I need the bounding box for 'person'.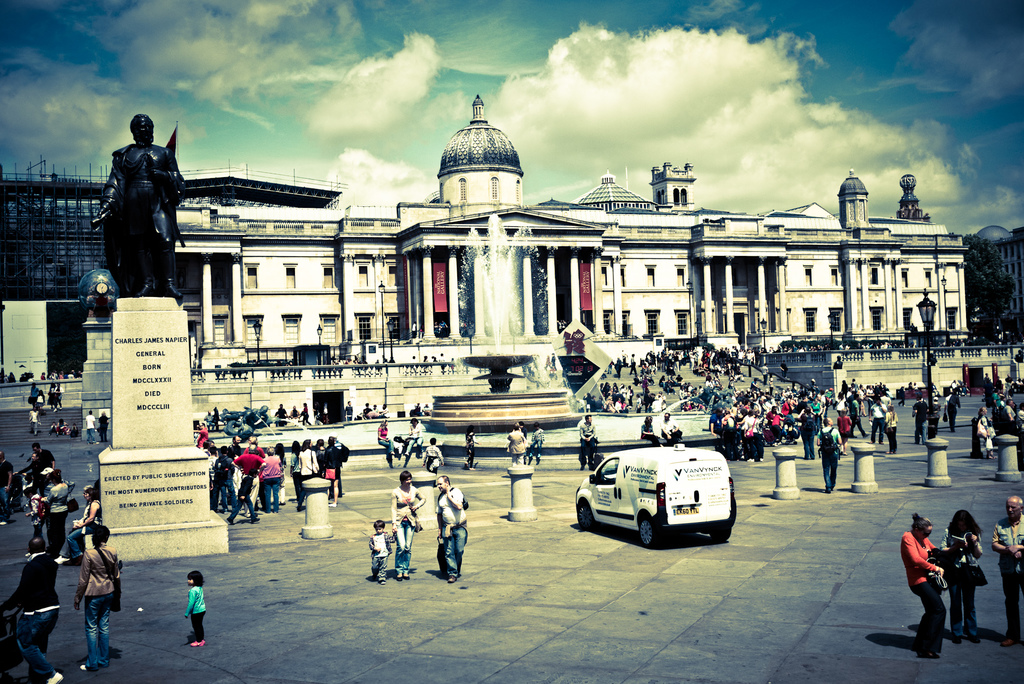
Here it is: 435/475/467/580.
